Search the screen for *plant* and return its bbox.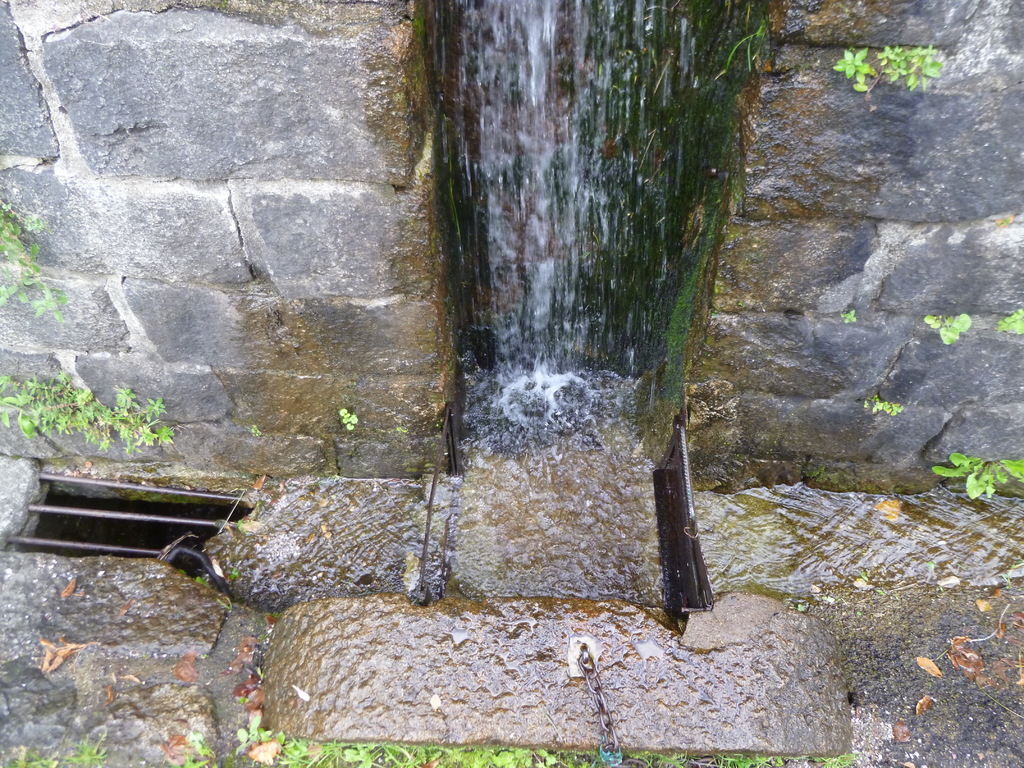
Found: bbox=(922, 311, 972, 352).
